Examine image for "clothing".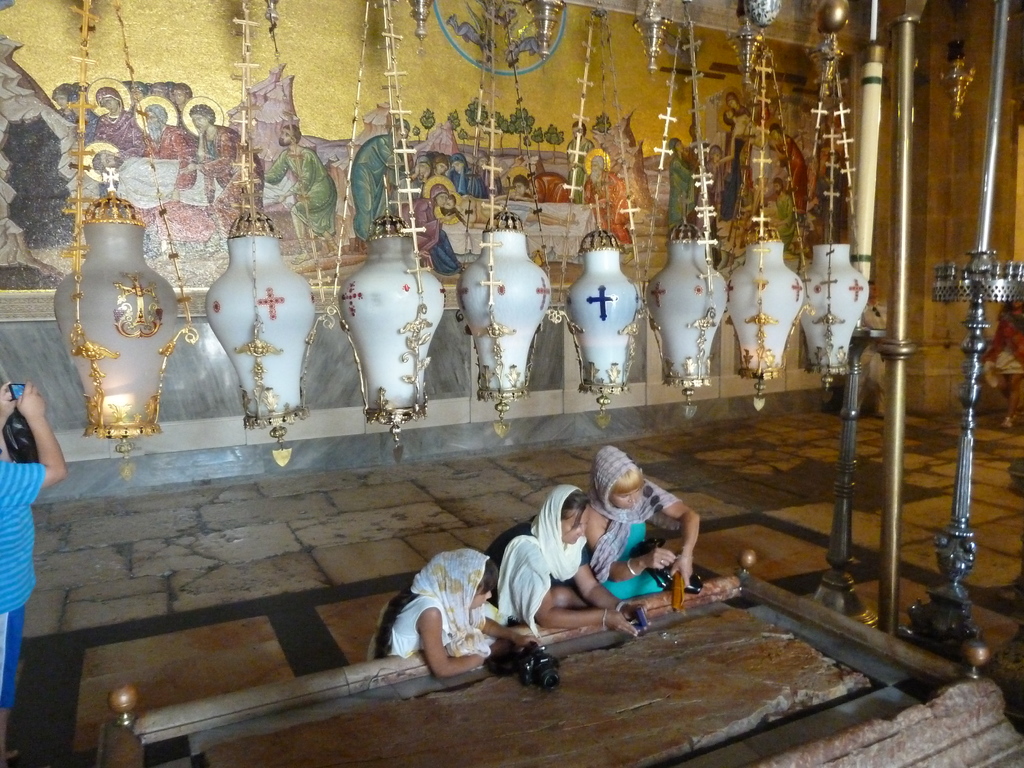
Examination result: l=595, t=460, r=668, b=588.
